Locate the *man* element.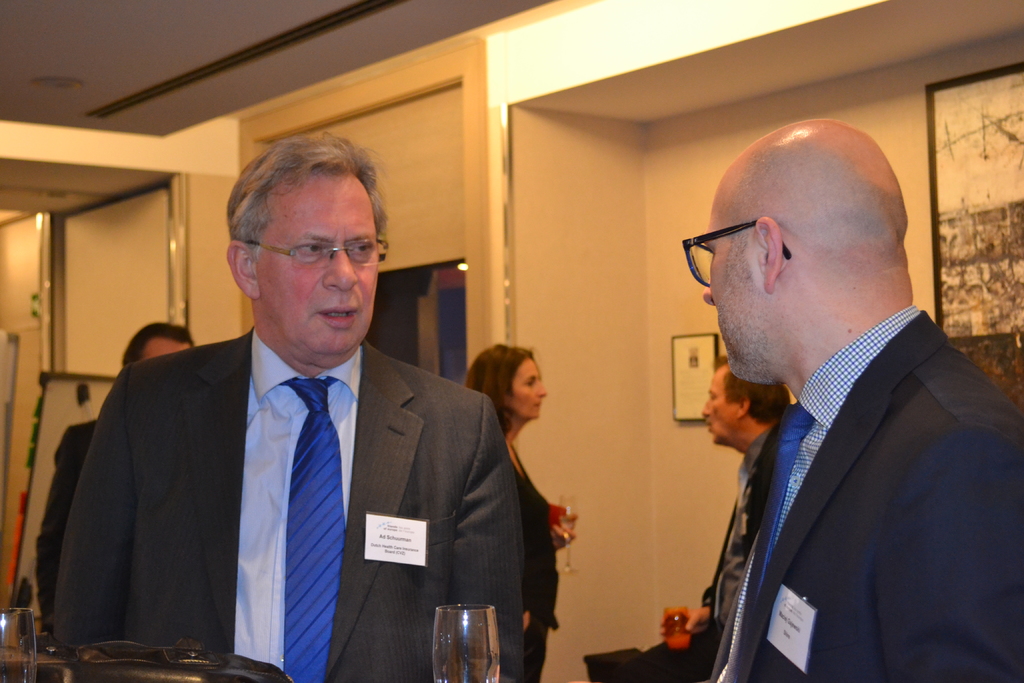
Element bbox: 54/126/525/682.
